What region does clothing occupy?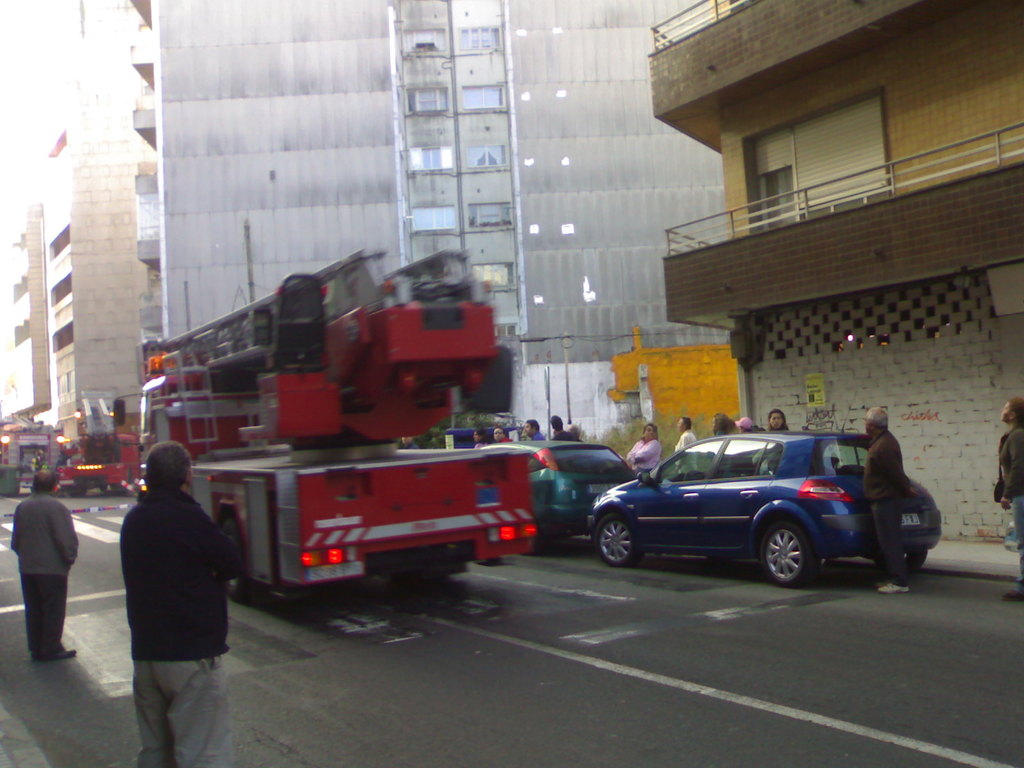
7,478,73,667.
